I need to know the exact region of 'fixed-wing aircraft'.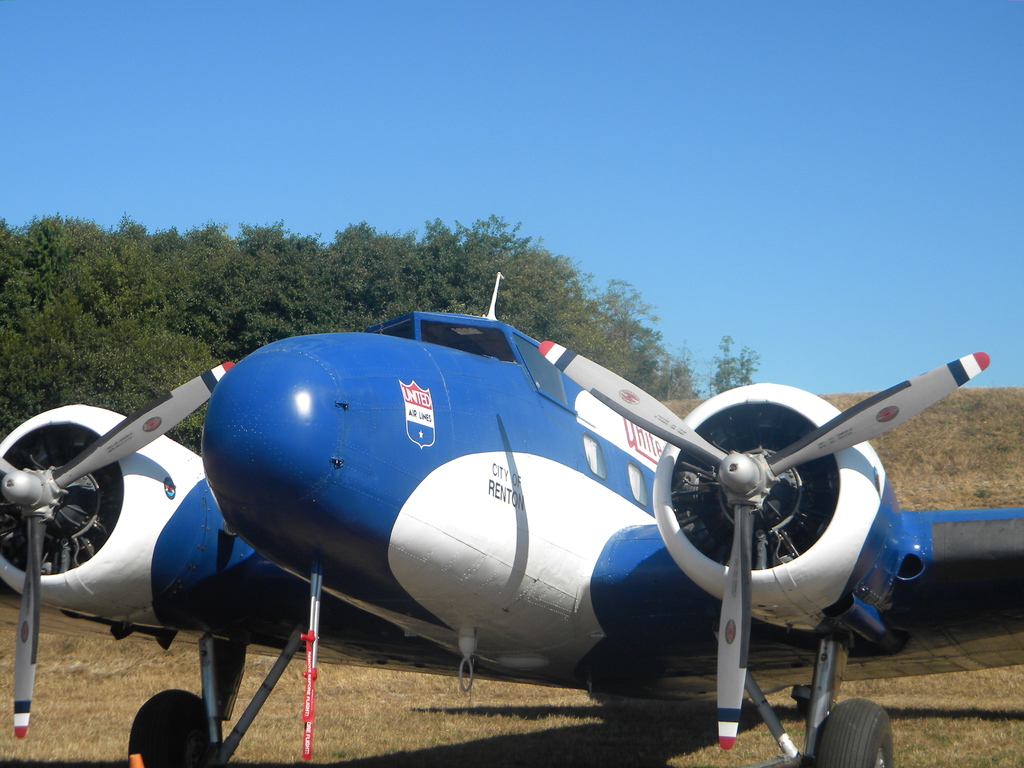
Region: <bbox>0, 268, 1023, 767</bbox>.
